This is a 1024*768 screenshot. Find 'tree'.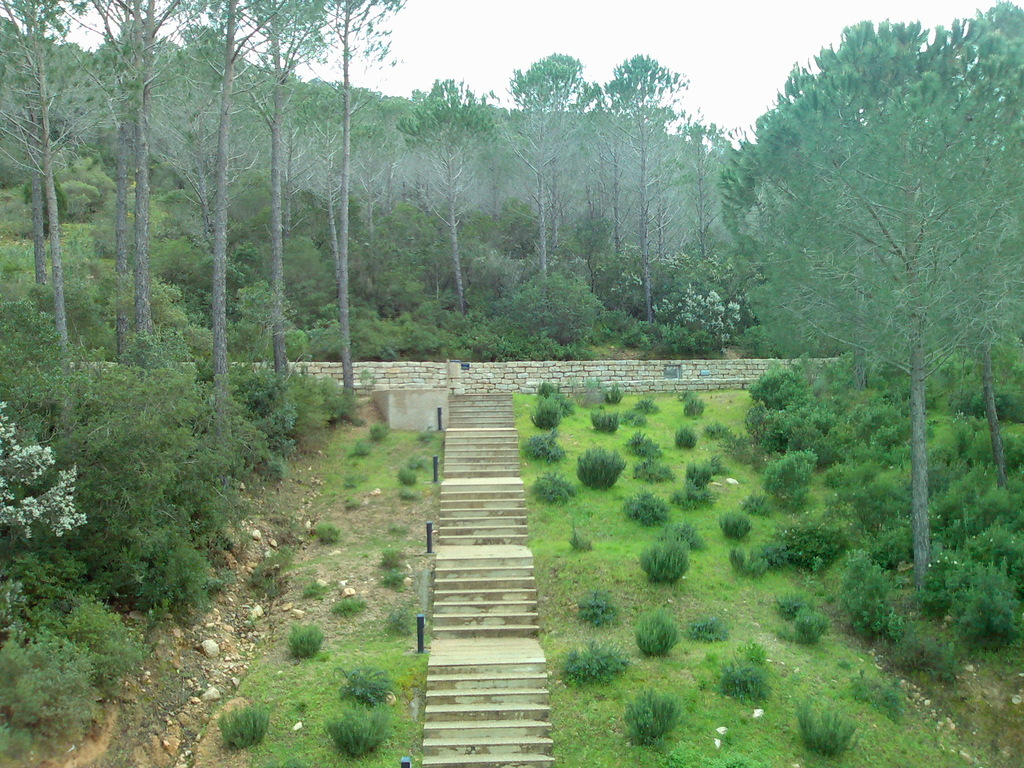
Bounding box: 735,6,1002,618.
